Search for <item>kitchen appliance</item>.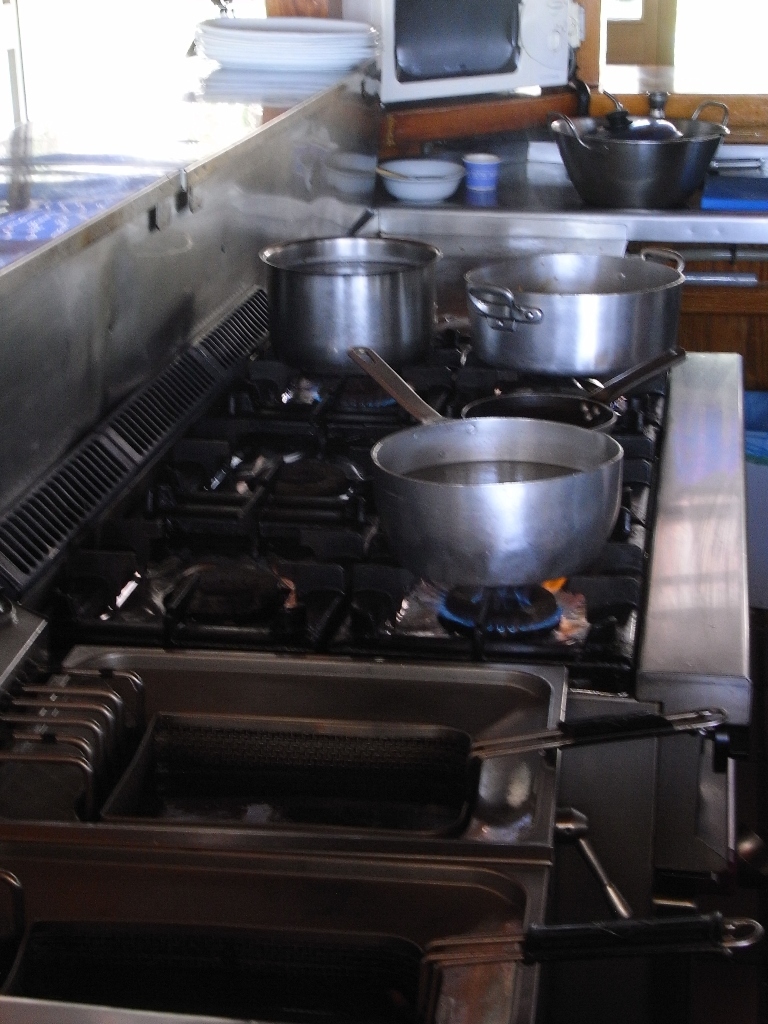
Found at 187 721 721 809.
